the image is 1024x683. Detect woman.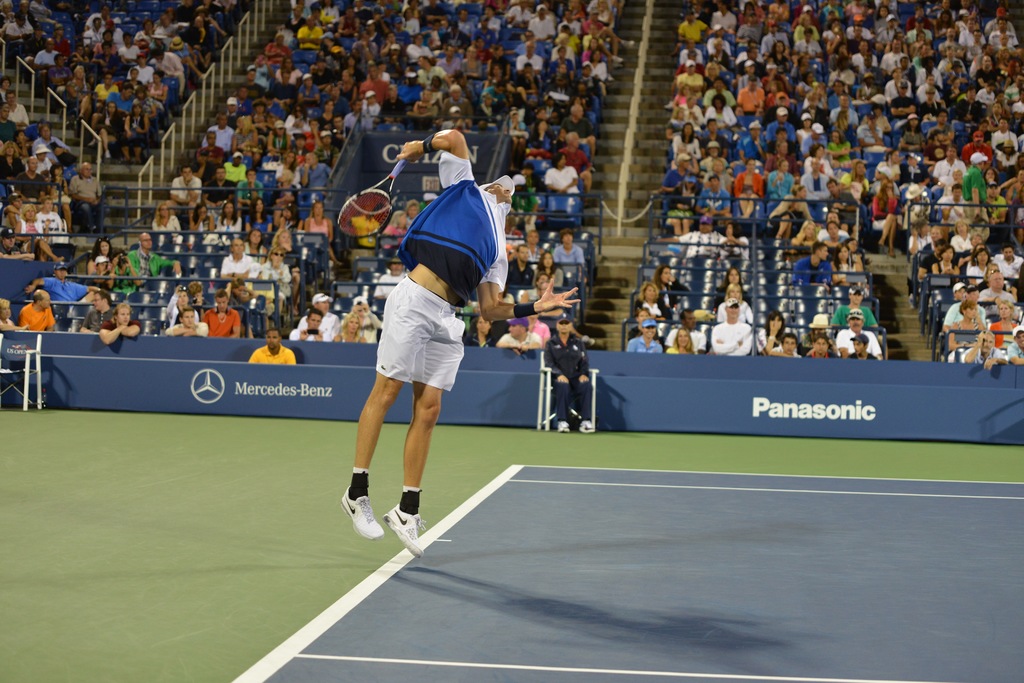
Detection: (left=673, top=125, right=701, bottom=157).
